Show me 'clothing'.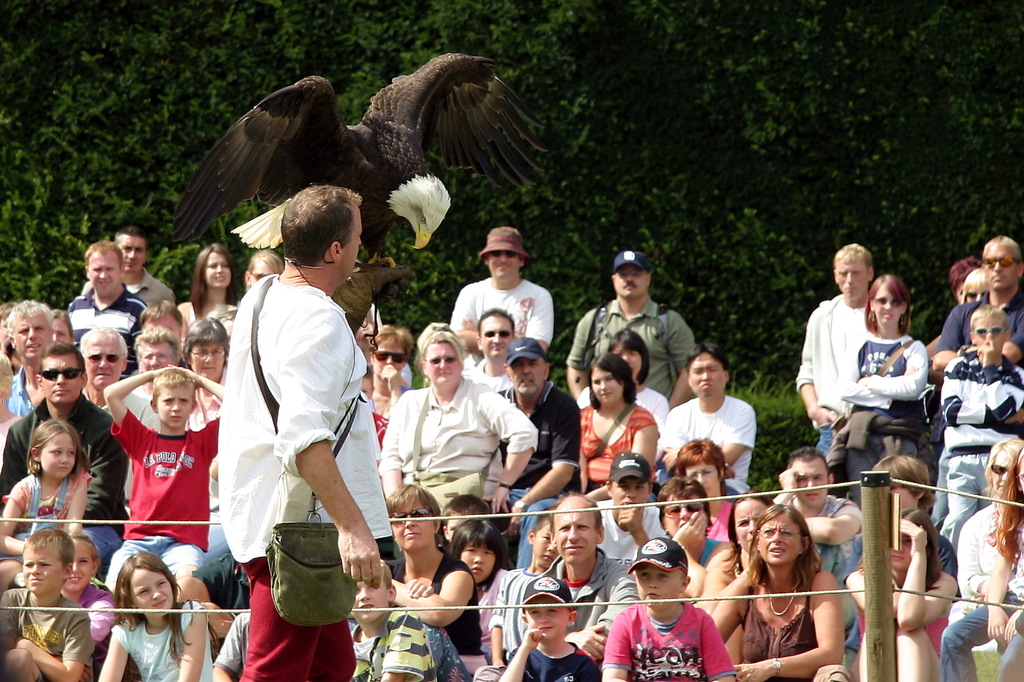
'clothing' is here: x1=828 y1=325 x2=923 y2=497.
